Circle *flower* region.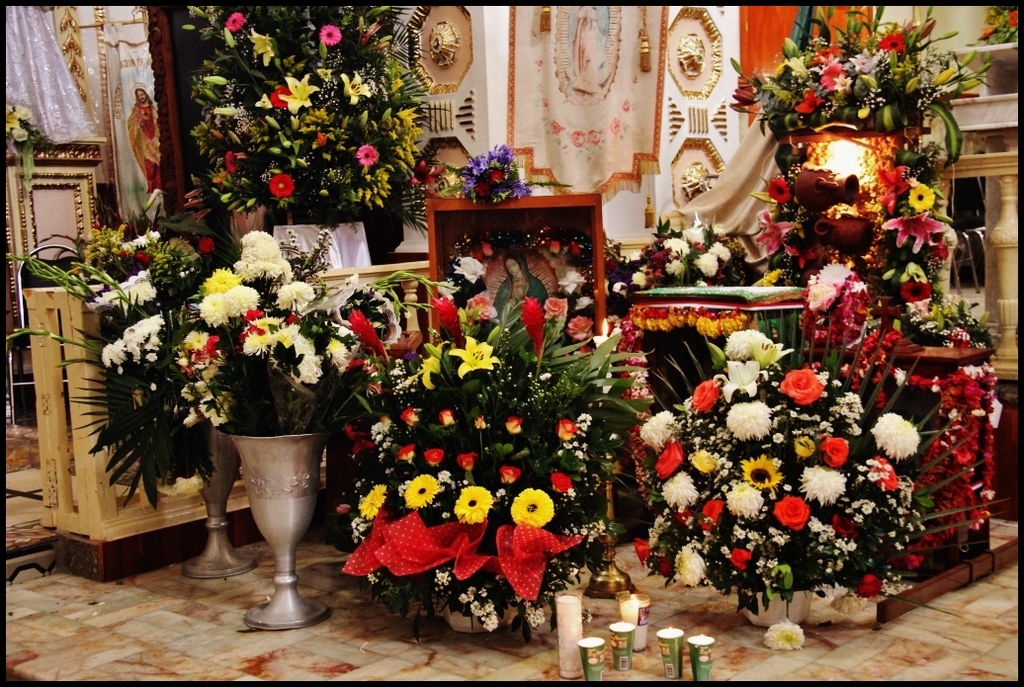
Region: [505, 479, 550, 526].
